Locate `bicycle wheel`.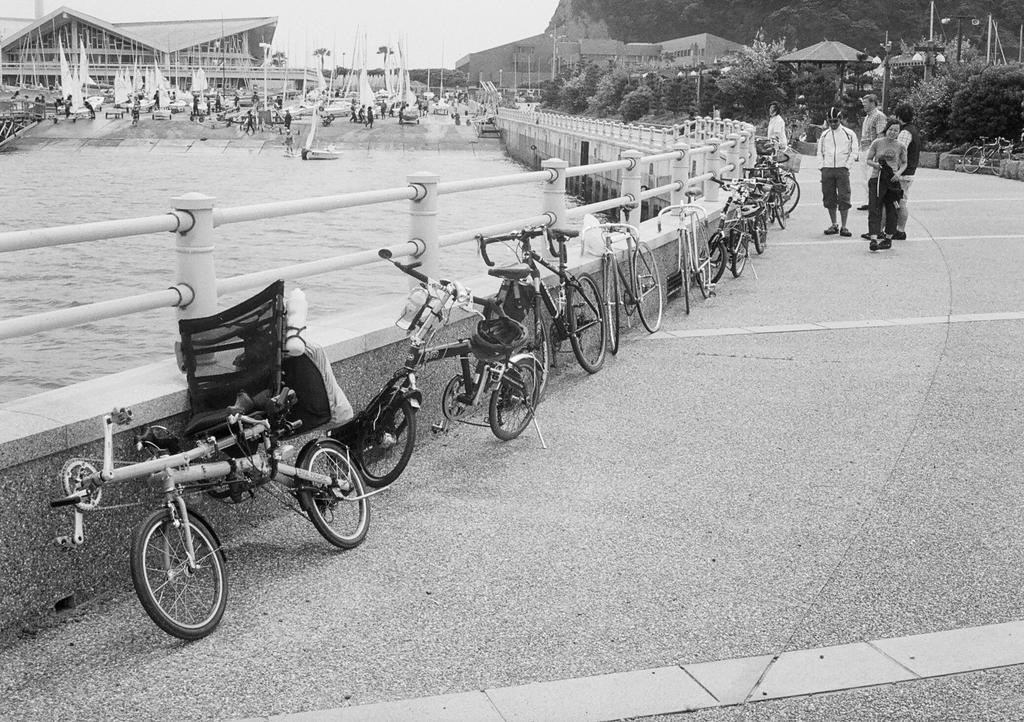
Bounding box: <box>566,269,605,373</box>.
